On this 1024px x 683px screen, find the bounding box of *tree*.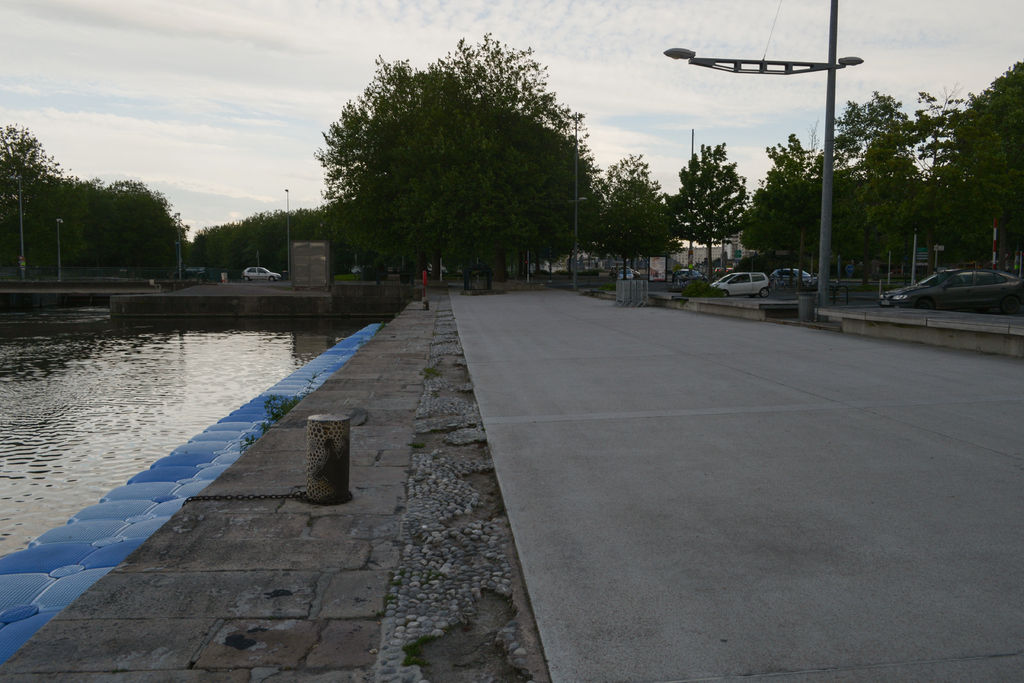
Bounding box: crop(187, 215, 258, 267).
